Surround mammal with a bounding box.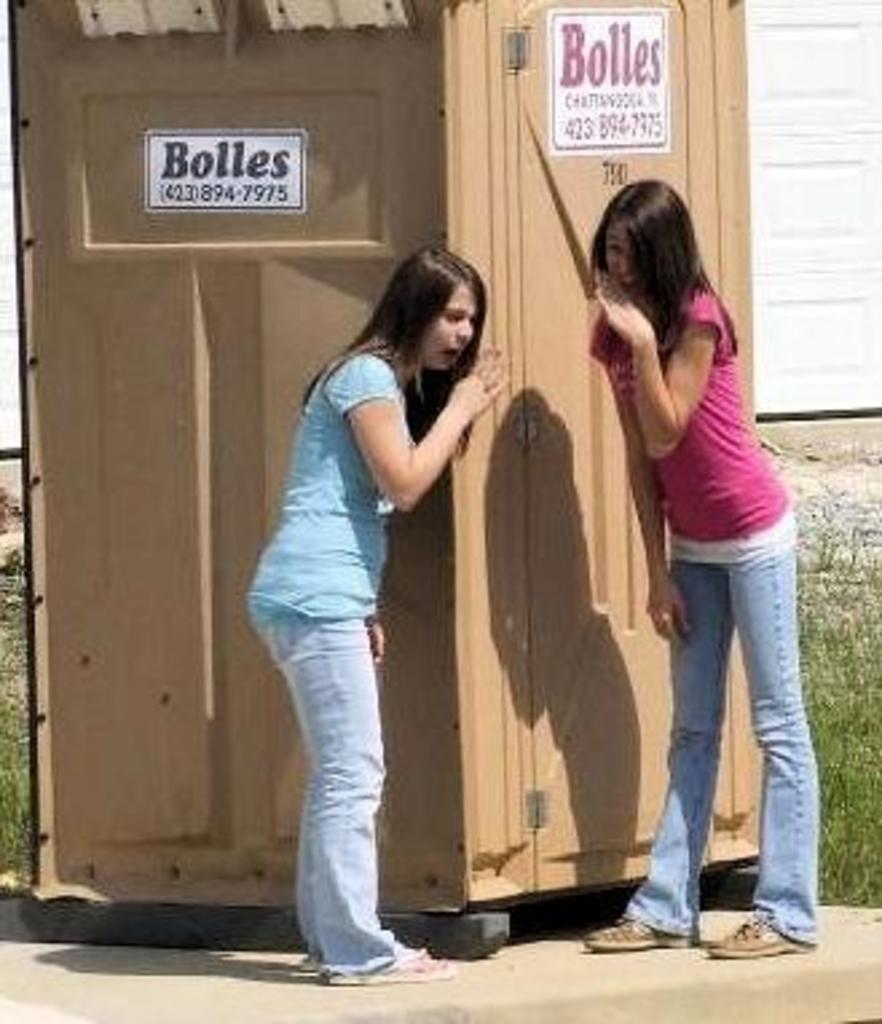
[left=239, top=236, right=512, bottom=978].
